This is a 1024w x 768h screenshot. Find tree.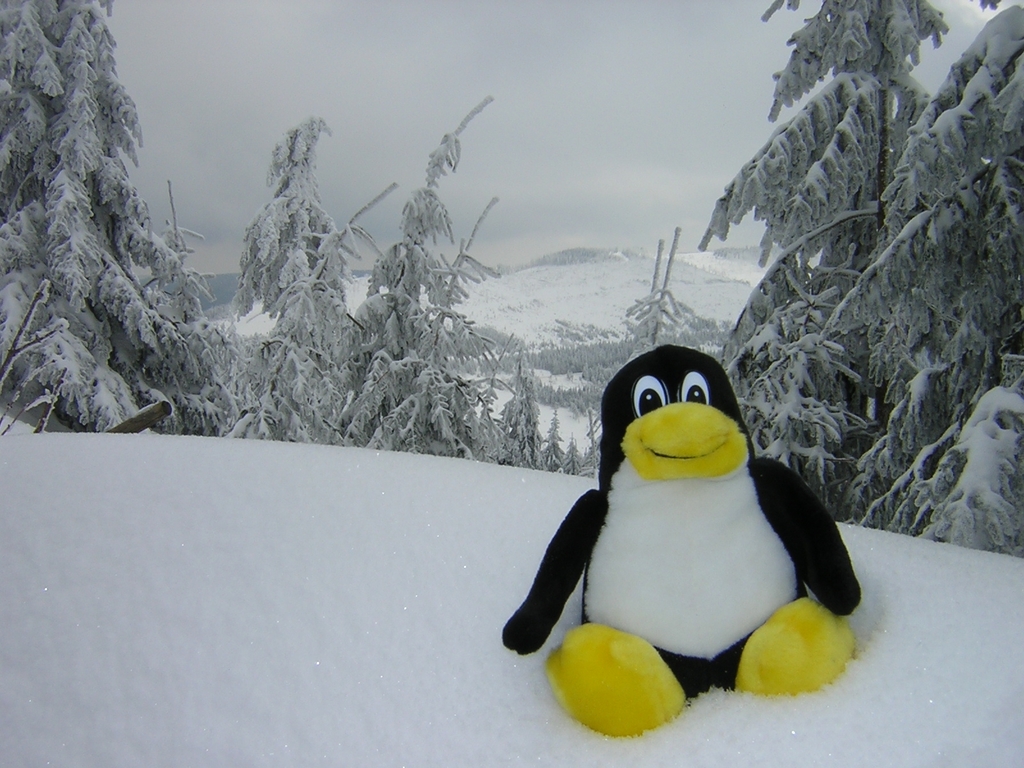
Bounding box: x1=695, y1=0, x2=945, y2=524.
